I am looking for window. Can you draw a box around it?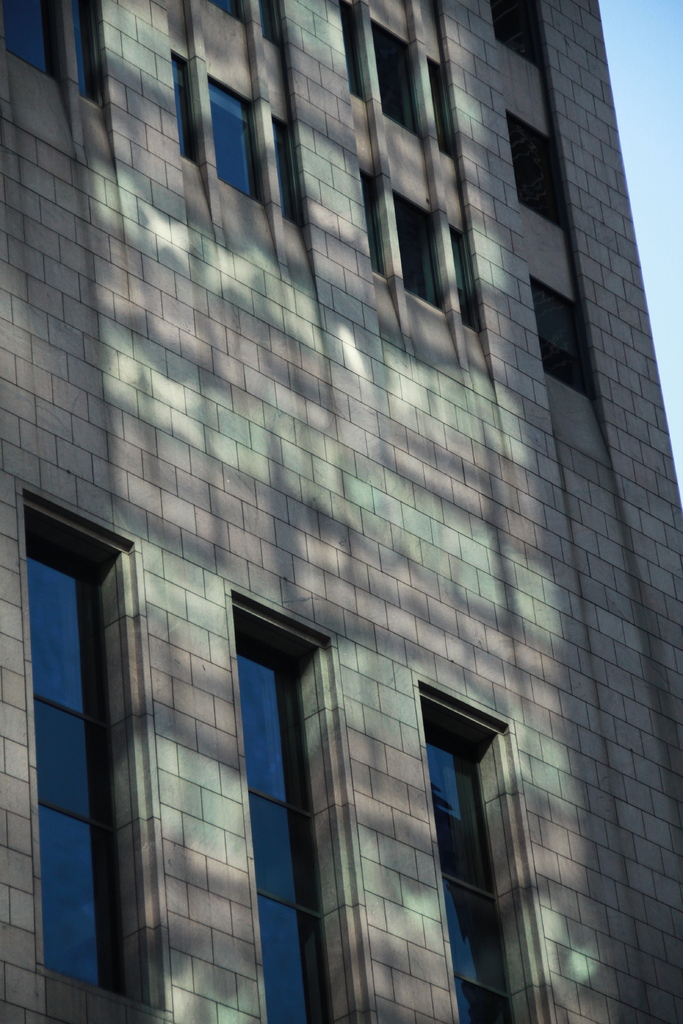
Sure, the bounding box is select_region(518, 108, 562, 223).
